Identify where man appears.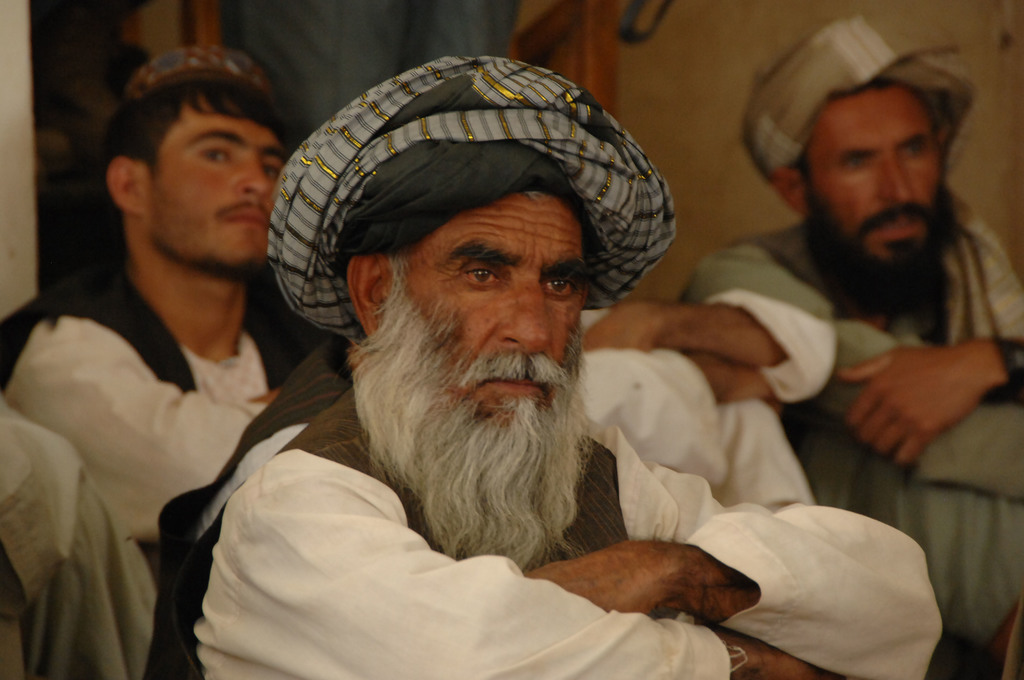
Appears at {"x1": 0, "y1": 417, "x2": 141, "y2": 679}.
